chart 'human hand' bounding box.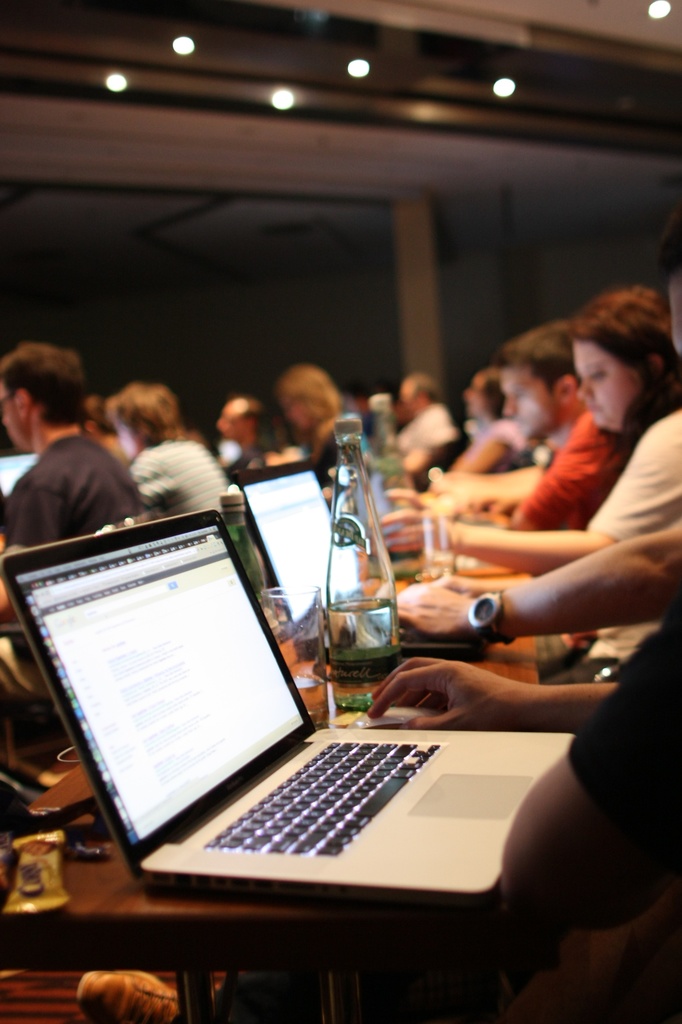
Charted: [378, 488, 462, 554].
